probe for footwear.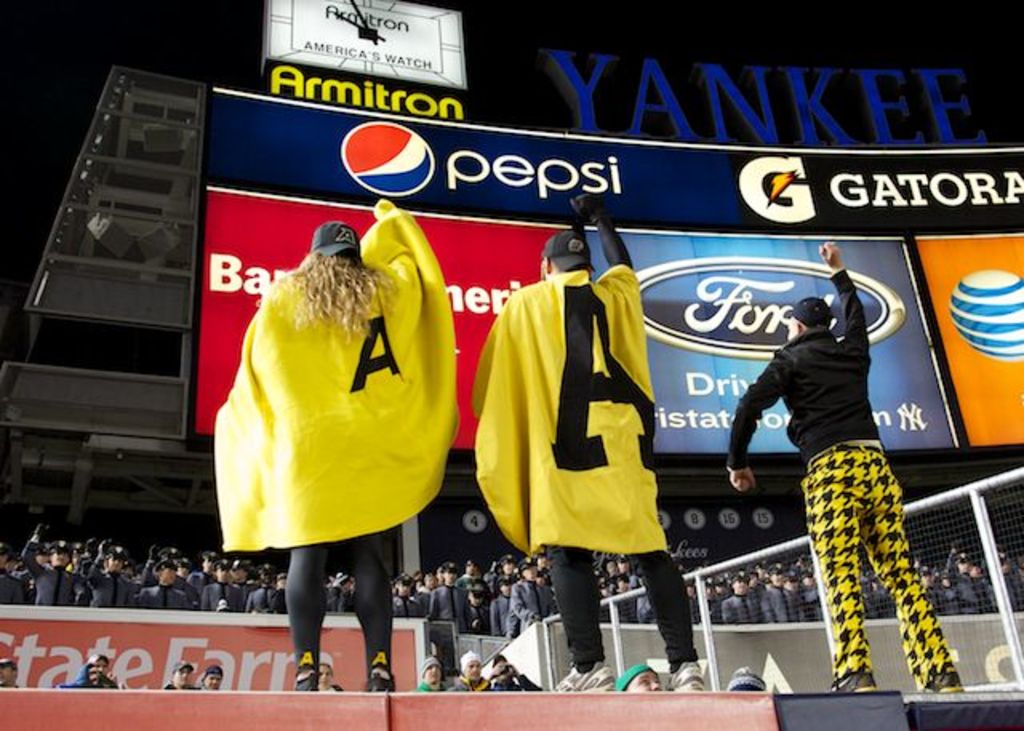
Probe result: pyautogui.locateOnScreen(933, 662, 962, 688).
